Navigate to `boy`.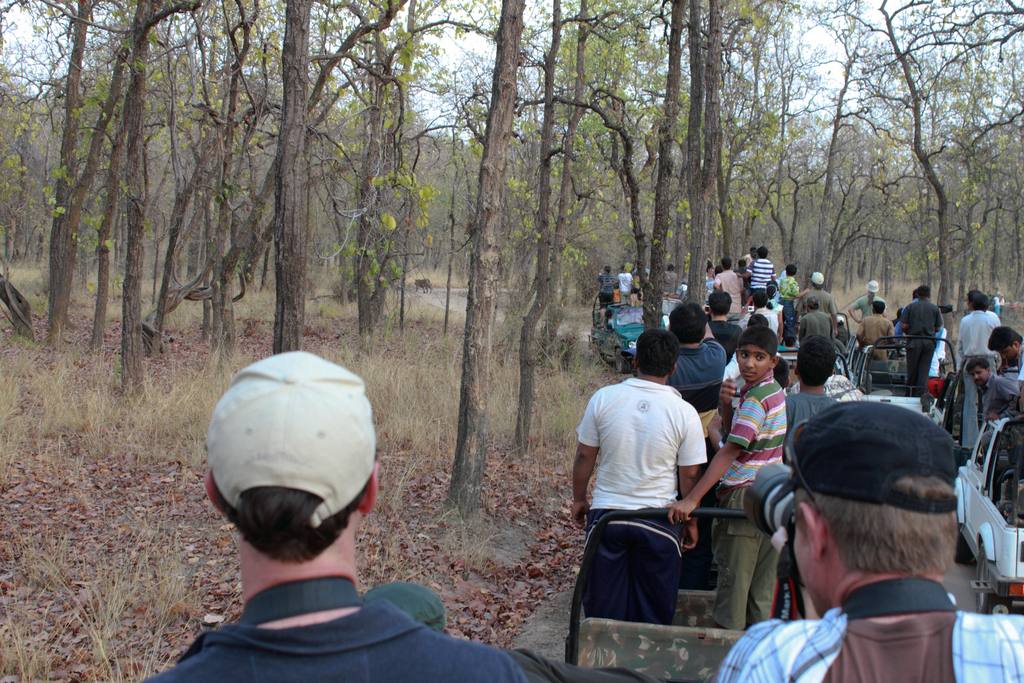
Navigation target: (666,313,806,633).
